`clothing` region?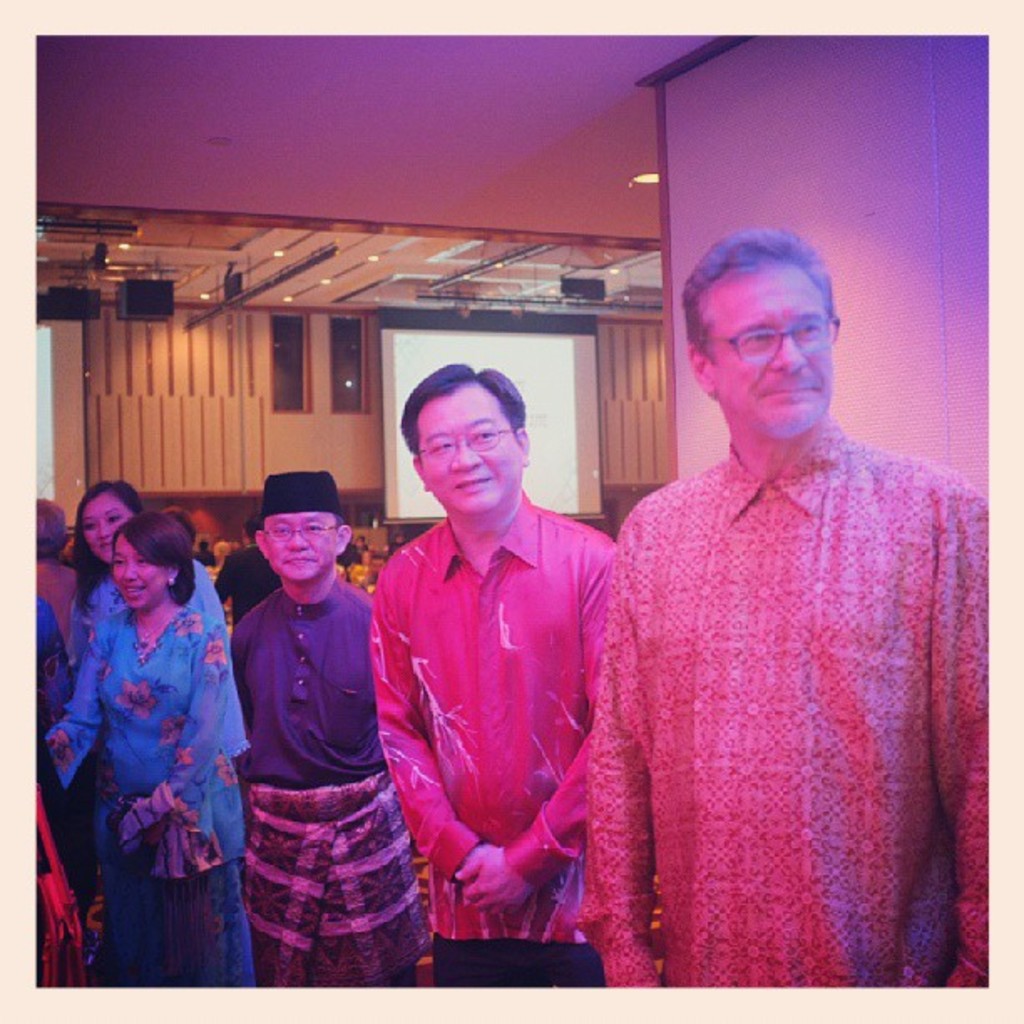
[368,494,616,994]
